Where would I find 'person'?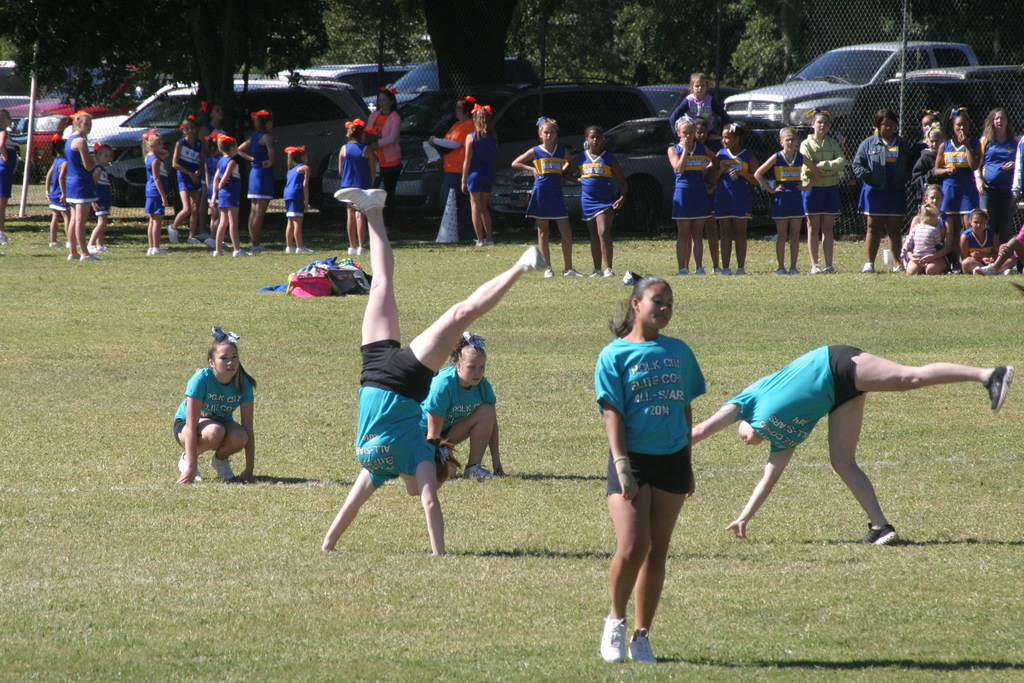
At box=[61, 109, 104, 267].
